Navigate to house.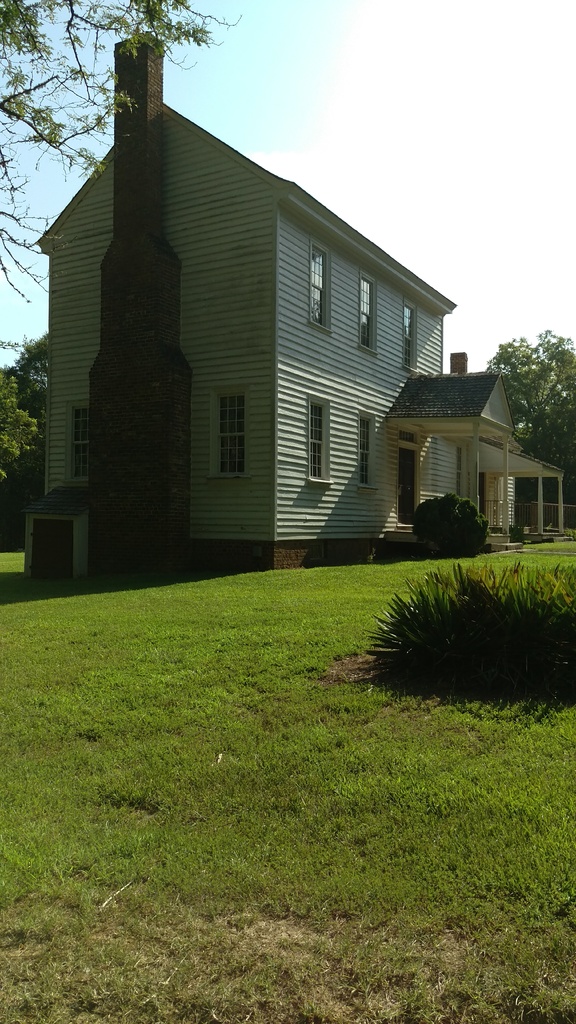
Navigation target: 41,65,486,595.
